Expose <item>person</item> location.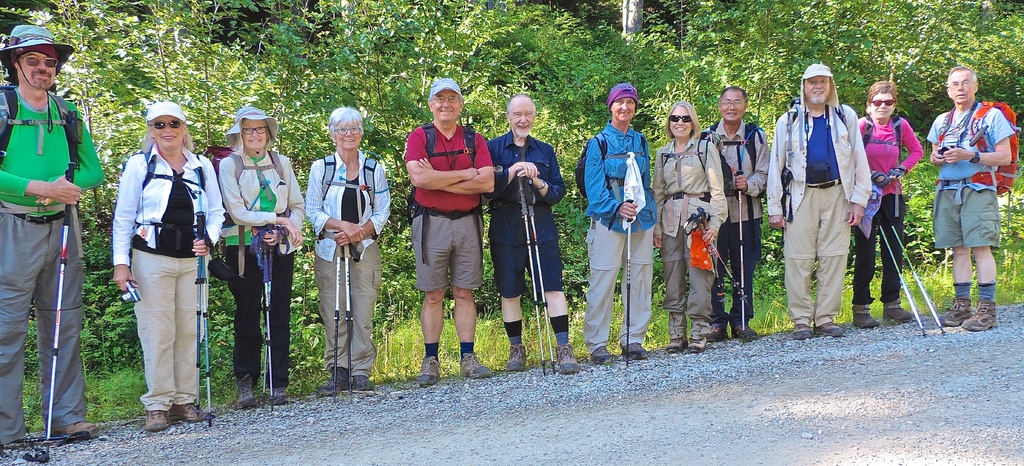
Exposed at region(305, 108, 391, 391).
